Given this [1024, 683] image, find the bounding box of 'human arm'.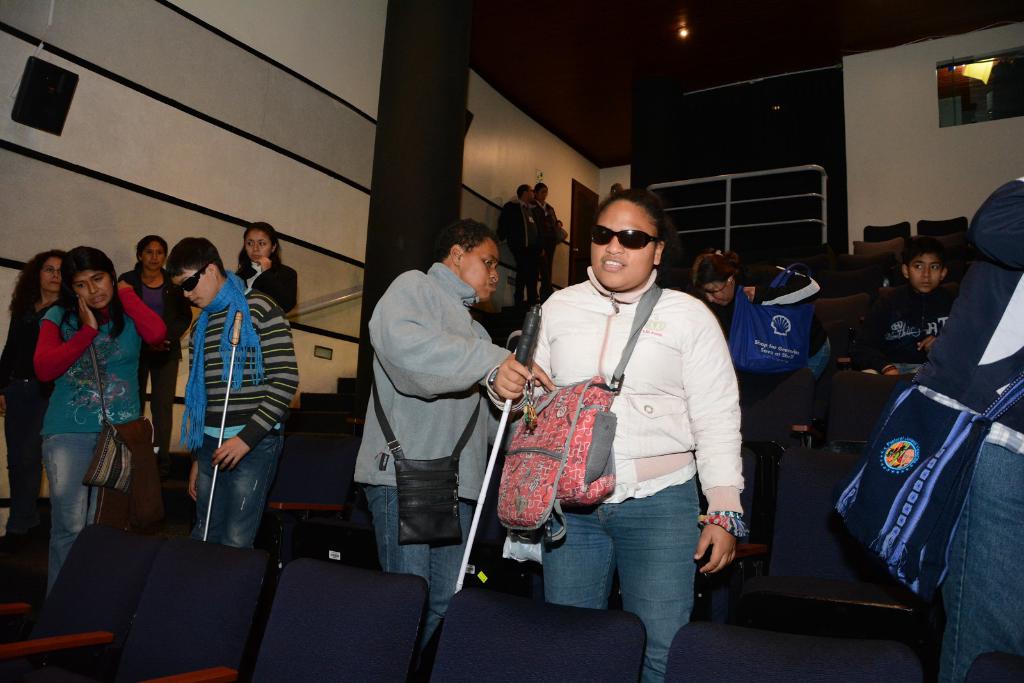
locate(526, 299, 552, 379).
